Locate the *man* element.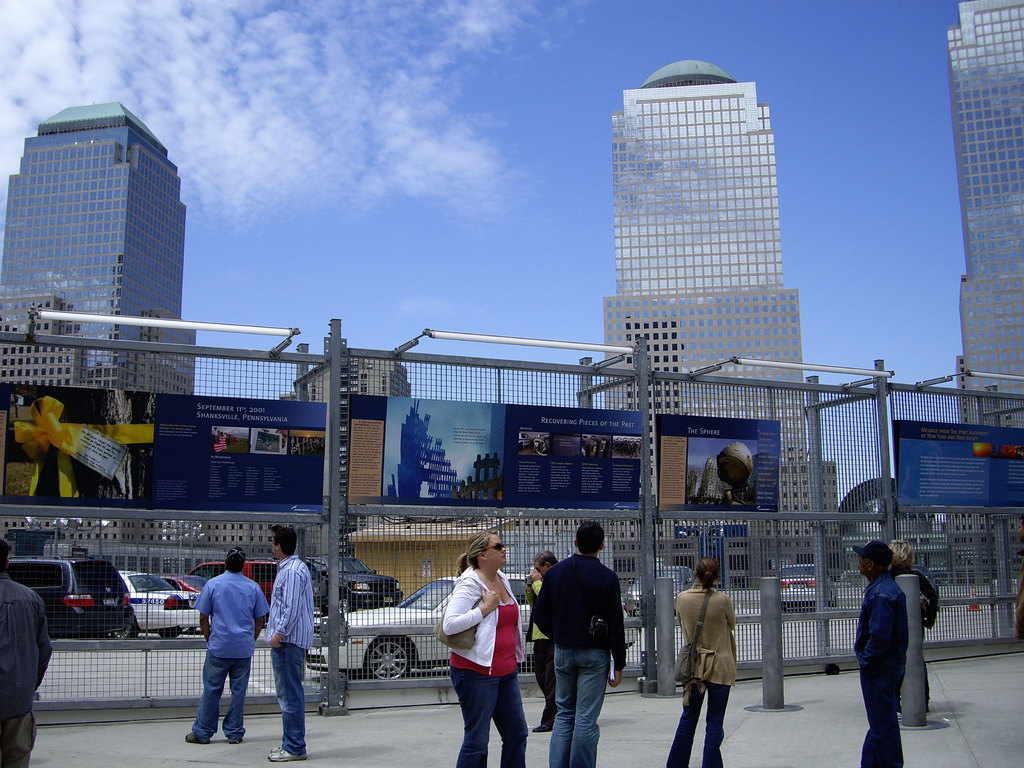
Element bbox: 531, 520, 628, 766.
